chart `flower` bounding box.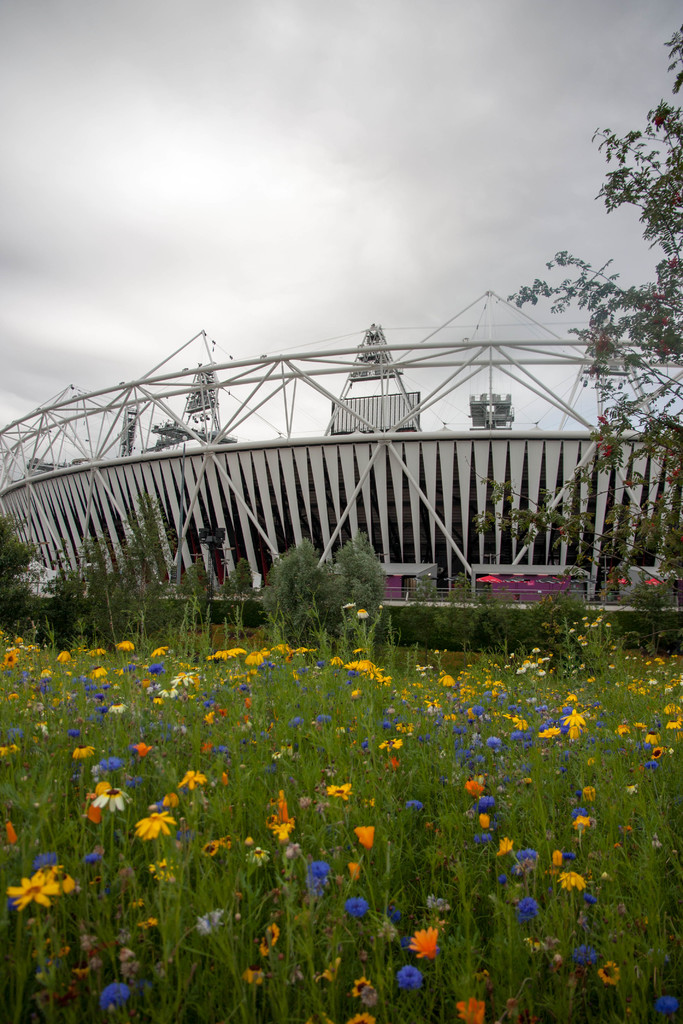
Charted: detection(355, 980, 372, 994).
